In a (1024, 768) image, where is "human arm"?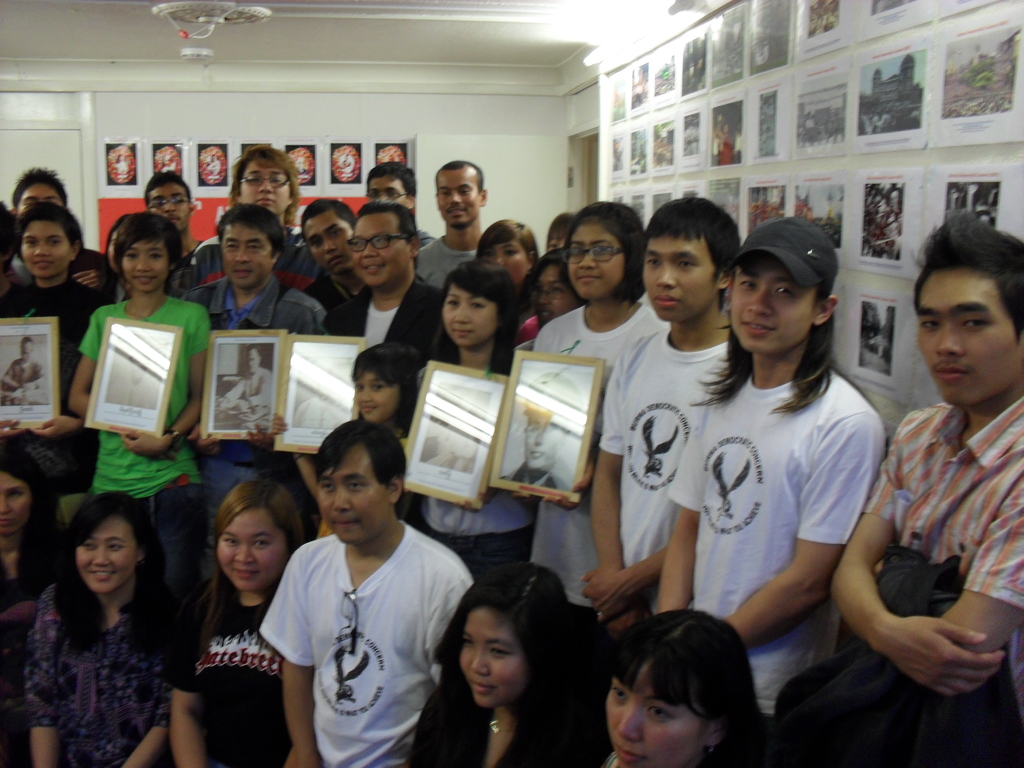
456,486,495,516.
